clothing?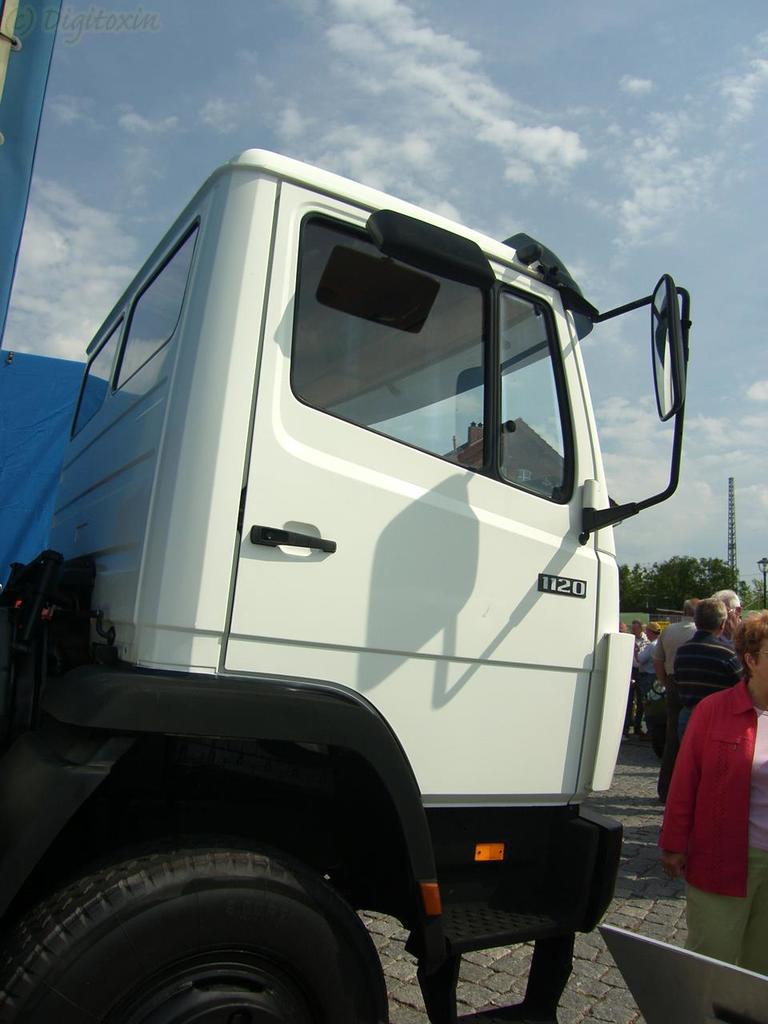
<bbox>664, 625, 745, 778</bbox>
